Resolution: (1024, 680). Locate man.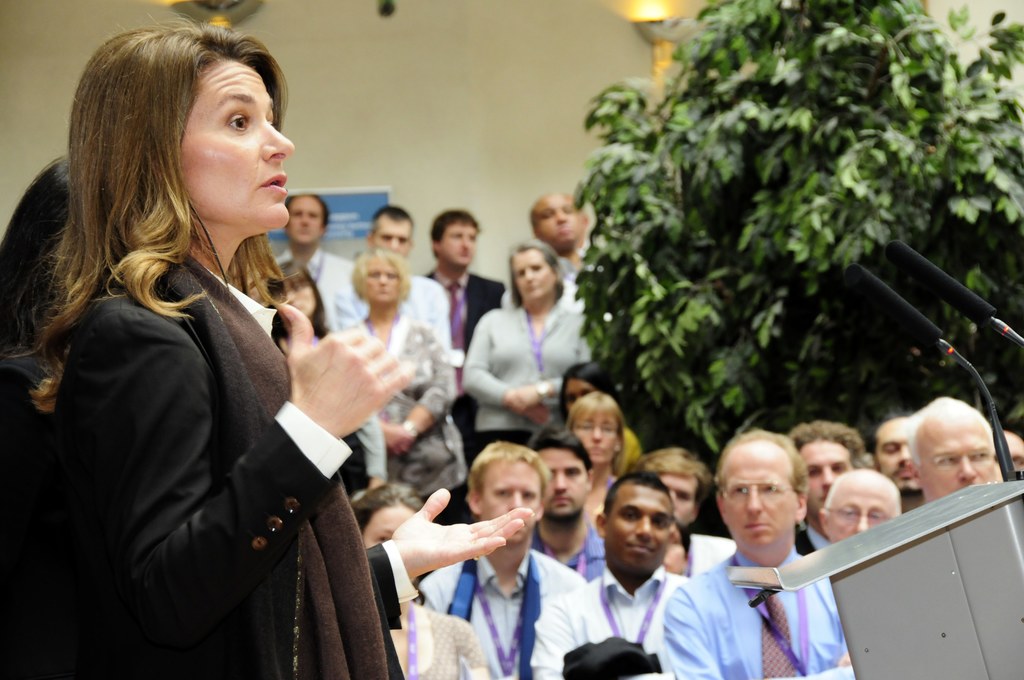
<region>368, 206, 416, 257</region>.
